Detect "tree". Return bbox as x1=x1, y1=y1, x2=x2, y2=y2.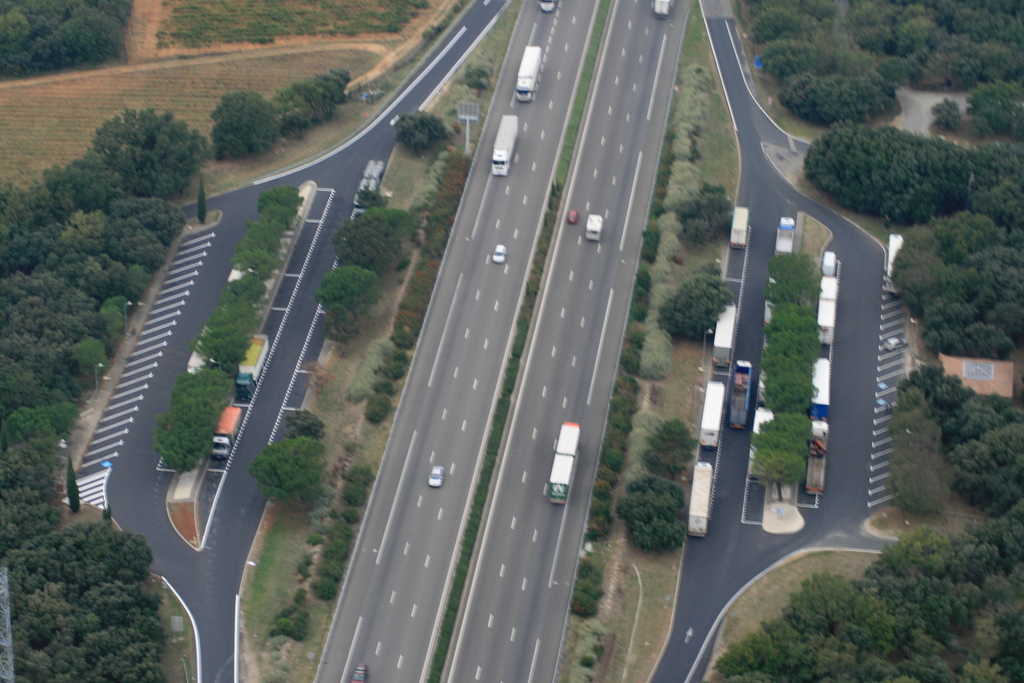
x1=757, y1=329, x2=814, y2=377.
